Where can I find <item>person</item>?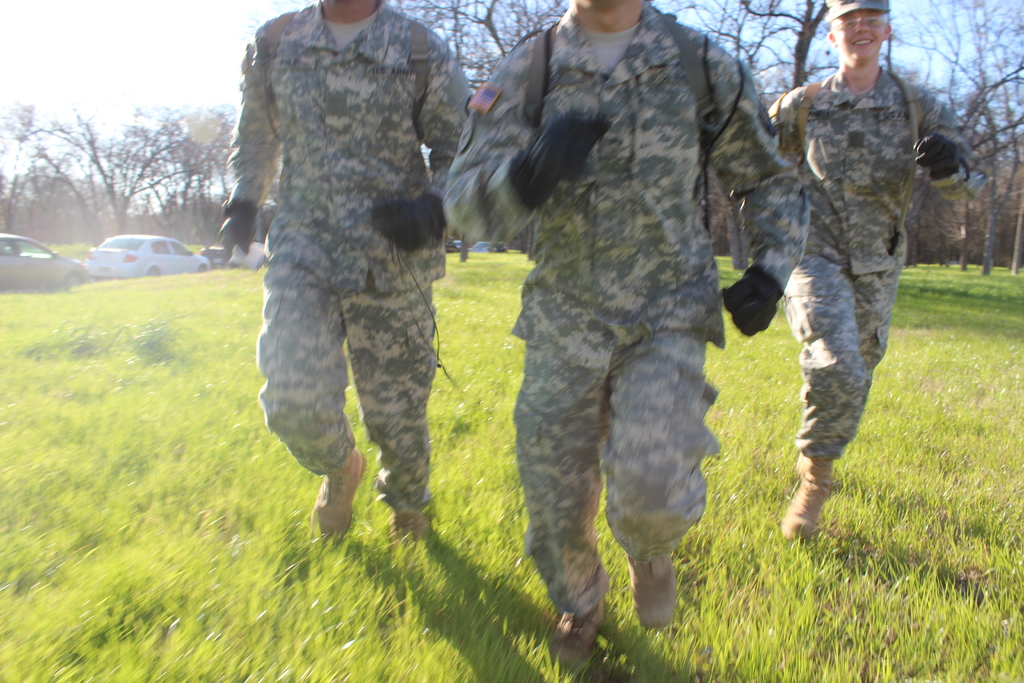
You can find it at bbox=[216, 0, 479, 554].
